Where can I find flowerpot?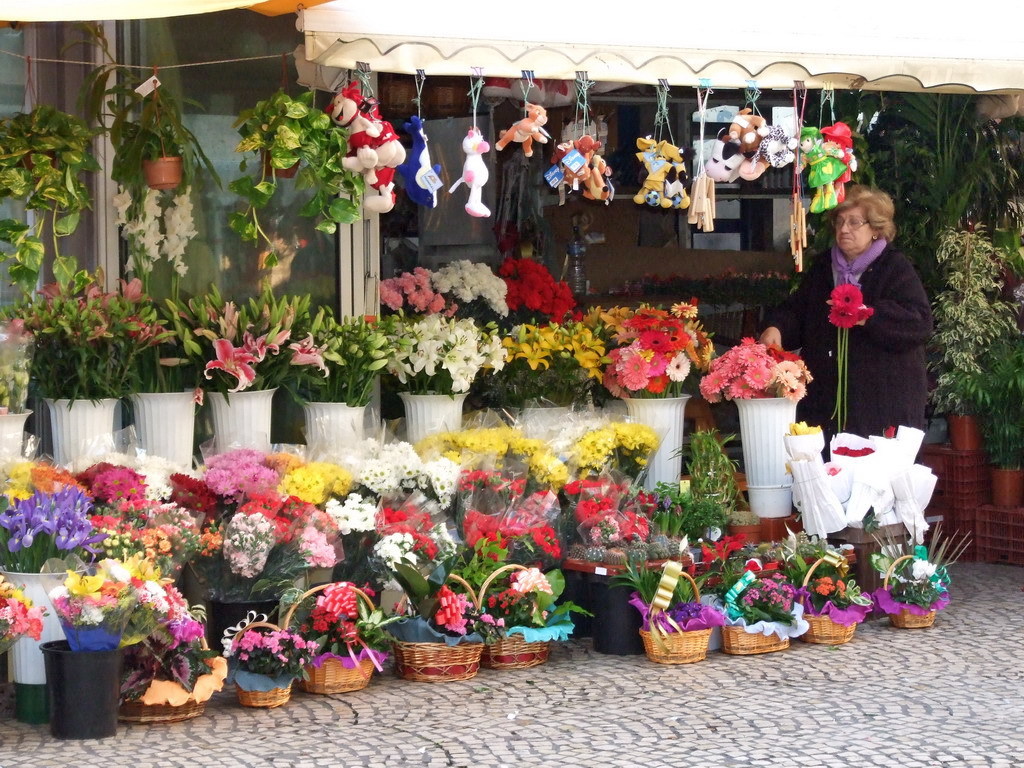
You can find it at 991:466:1020:509.
